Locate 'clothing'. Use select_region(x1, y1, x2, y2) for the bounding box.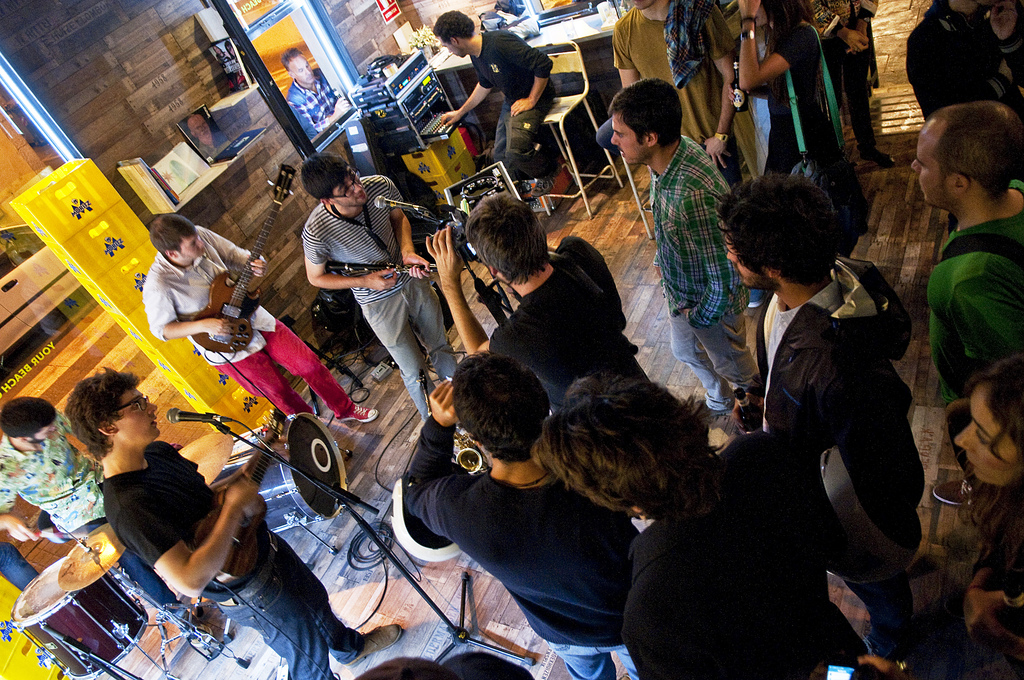
select_region(303, 177, 428, 416).
